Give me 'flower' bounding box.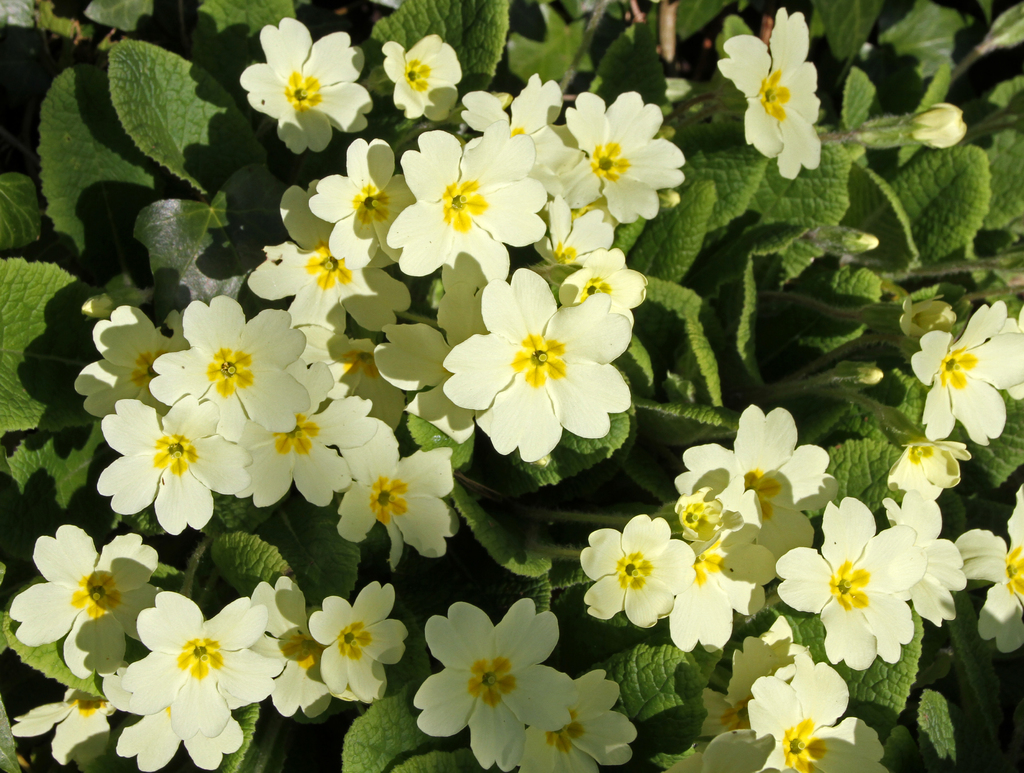
888 498 964 636.
